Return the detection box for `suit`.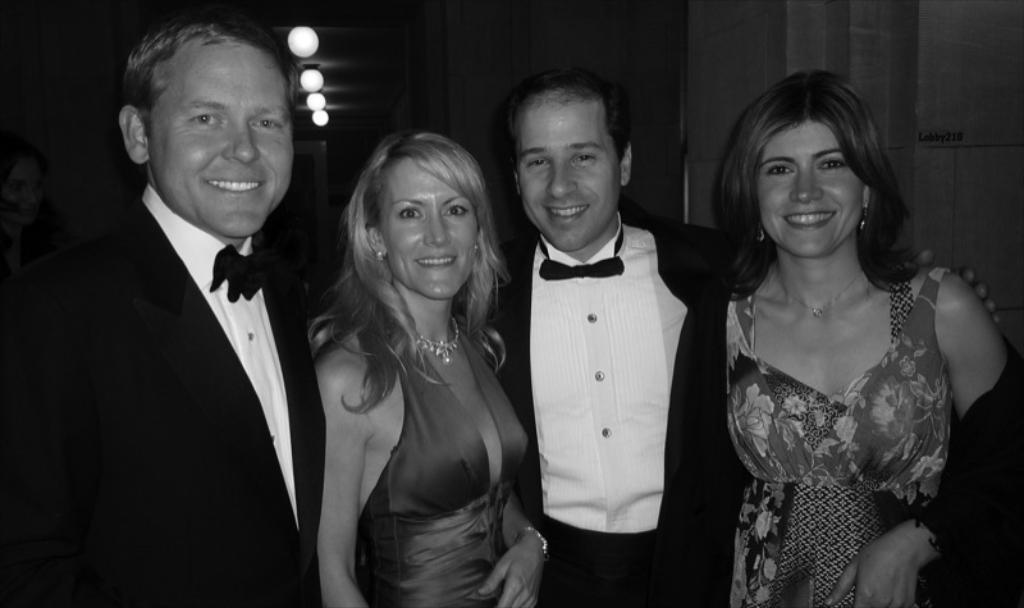
left=475, top=209, right=768, bottom=607.
